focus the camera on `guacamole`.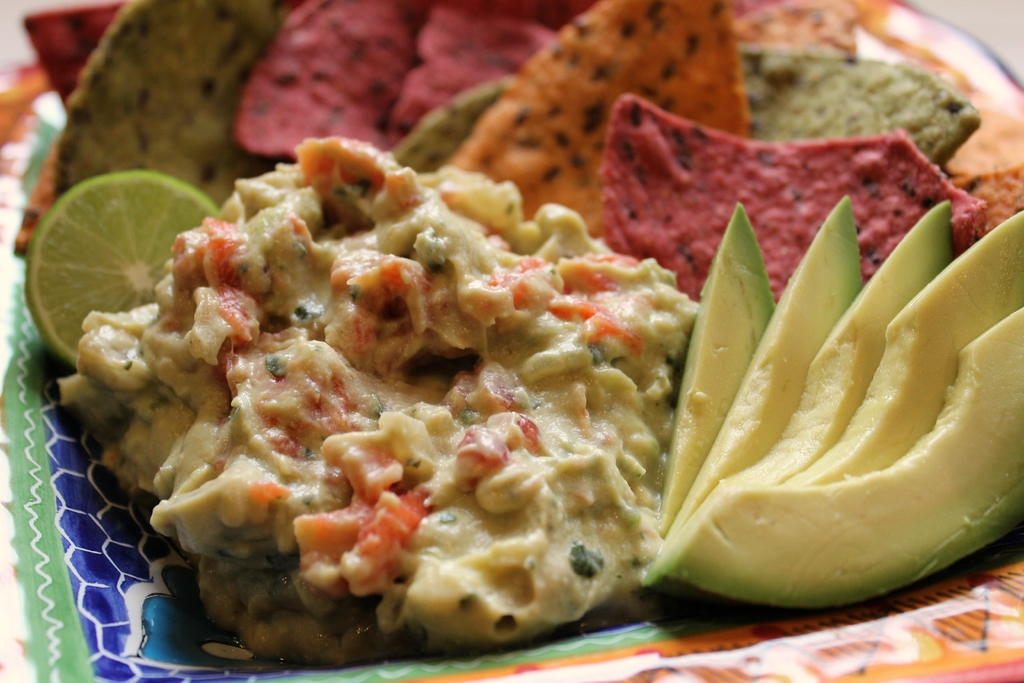
Focus region: x1=60, y1=129, x2=703, y2=659.
